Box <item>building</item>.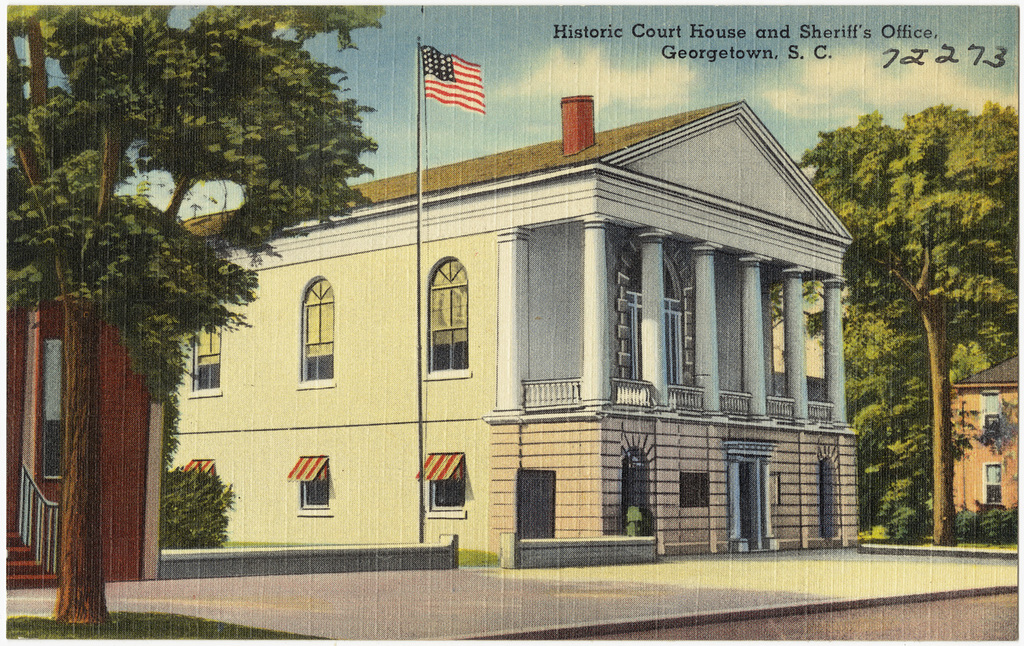
crop(1, 171, 144, 591).
